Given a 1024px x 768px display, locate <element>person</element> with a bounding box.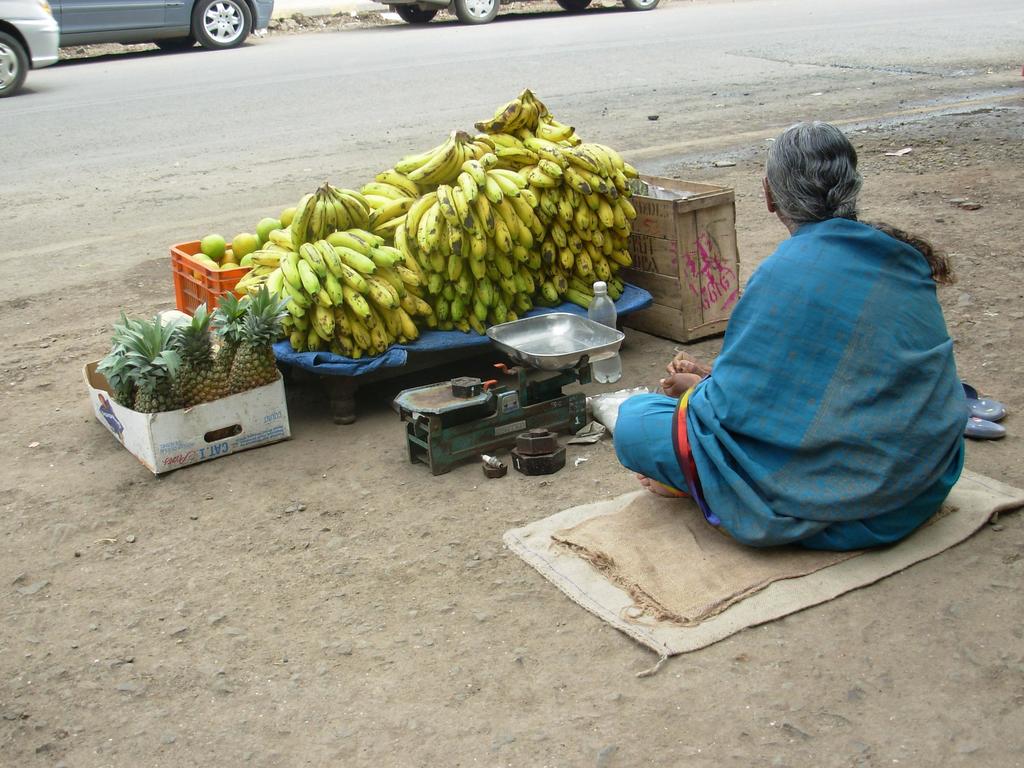
Located: detection(650, 127, 977, 578).
